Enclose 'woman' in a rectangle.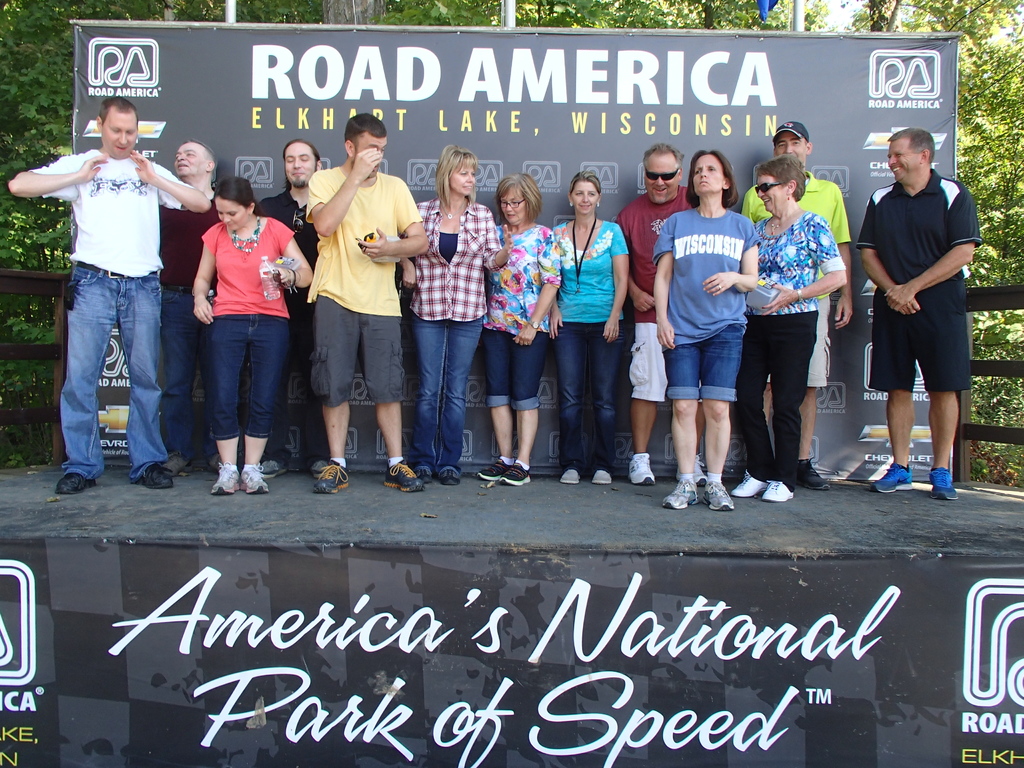
396,143,512,487.
